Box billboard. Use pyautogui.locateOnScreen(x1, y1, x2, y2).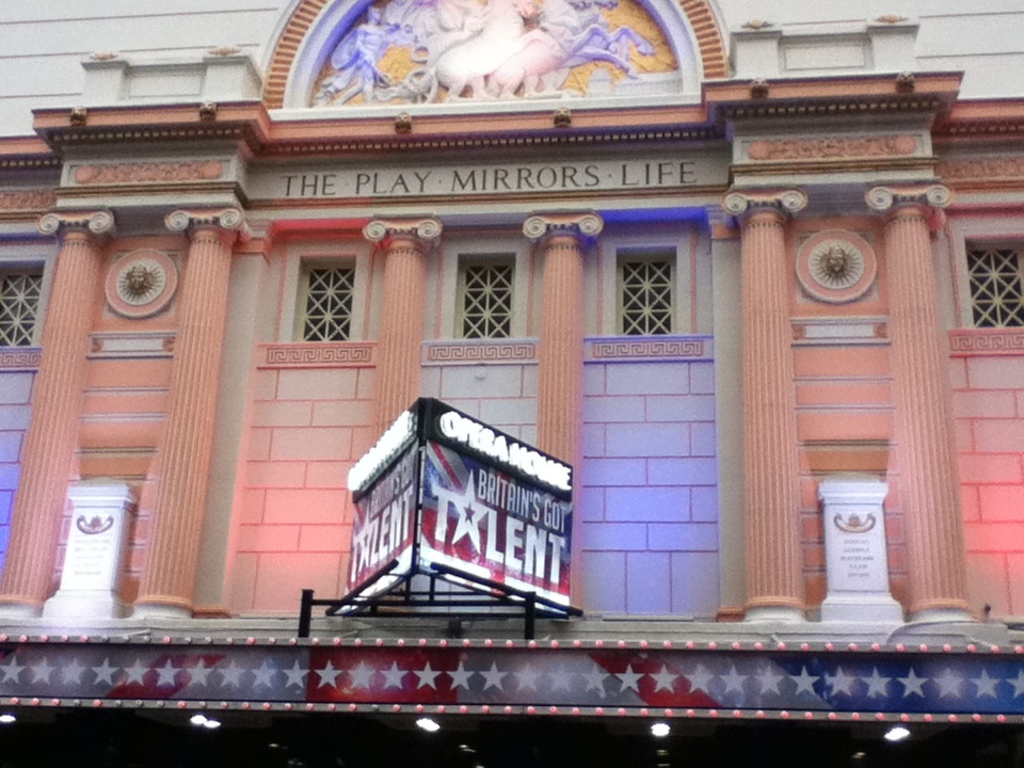
pyautogui.locateOnScreen(321, 407, 588, 634).
